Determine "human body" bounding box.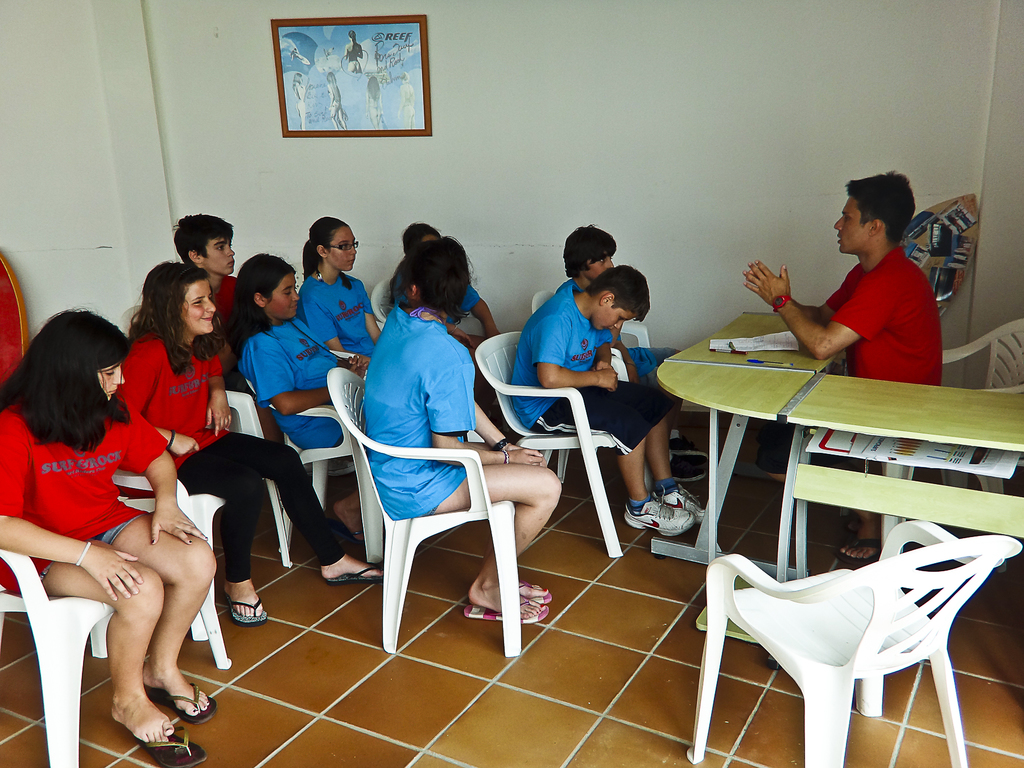
Determined: l=0, t=303, r=220, b=749.
